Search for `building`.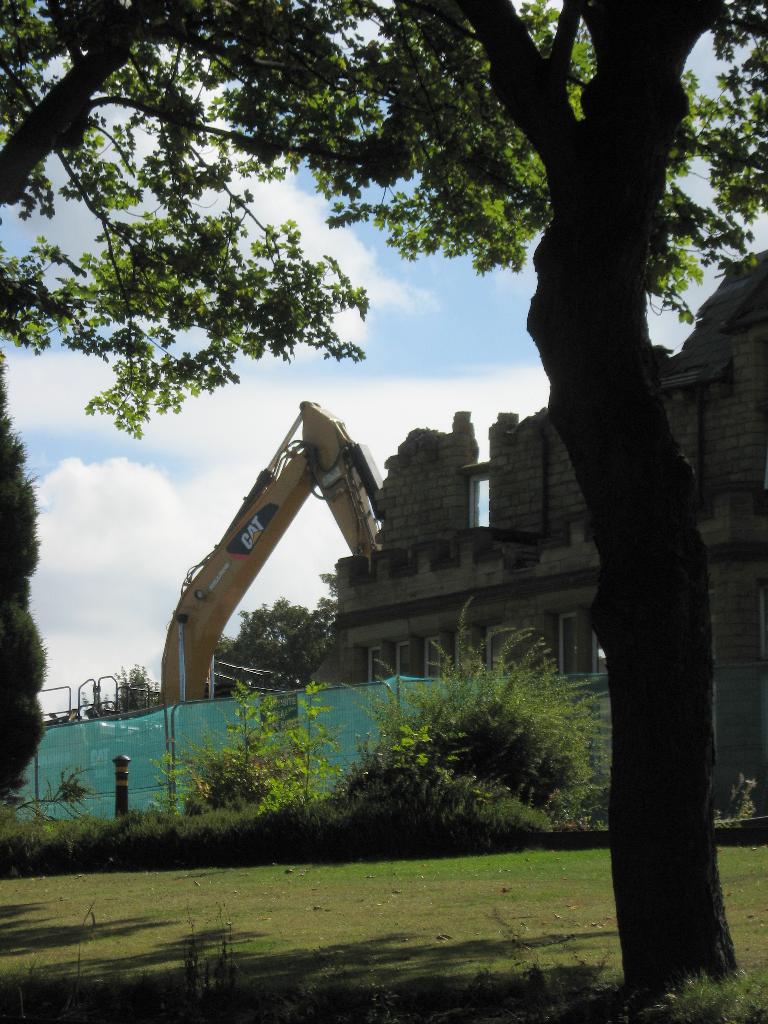
Found at <region>332, 248, 767, 818</region>.
